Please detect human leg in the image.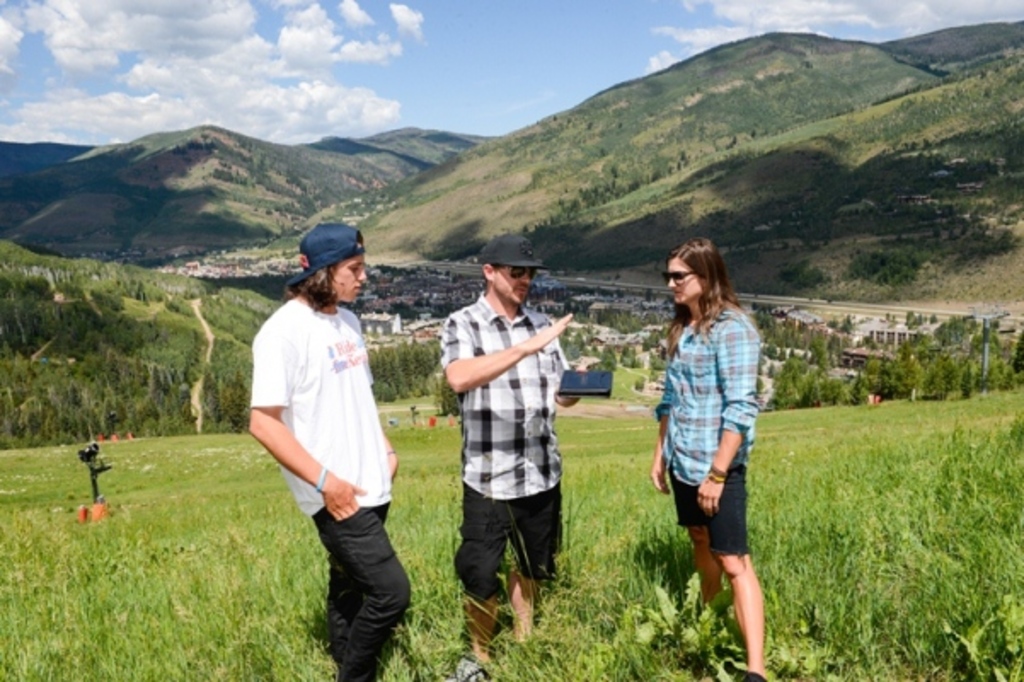
[left=319, top=503, right=407, bottom=680].
